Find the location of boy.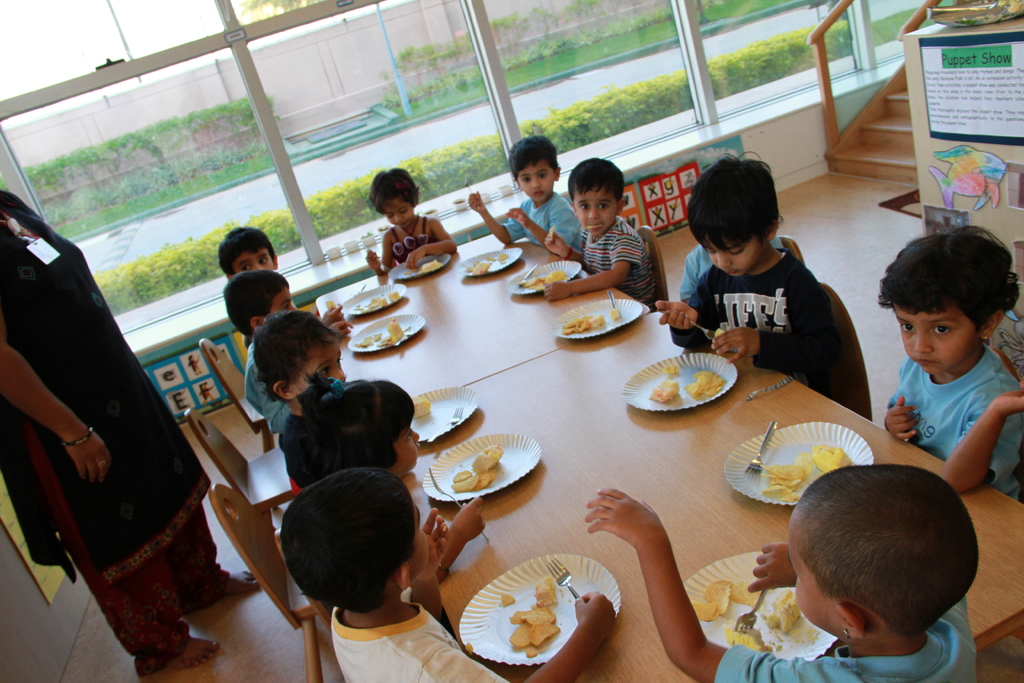
Location: [868,220,1010,541].
